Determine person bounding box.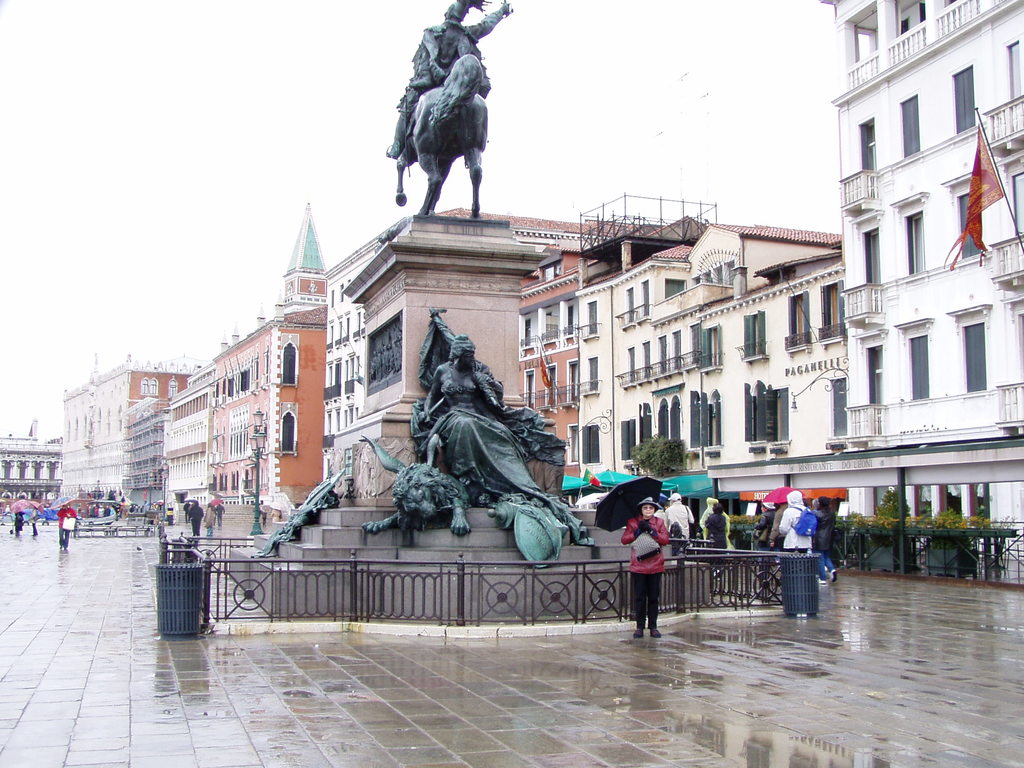
Determined: left=778, top=492, right=812, bottom=553.
